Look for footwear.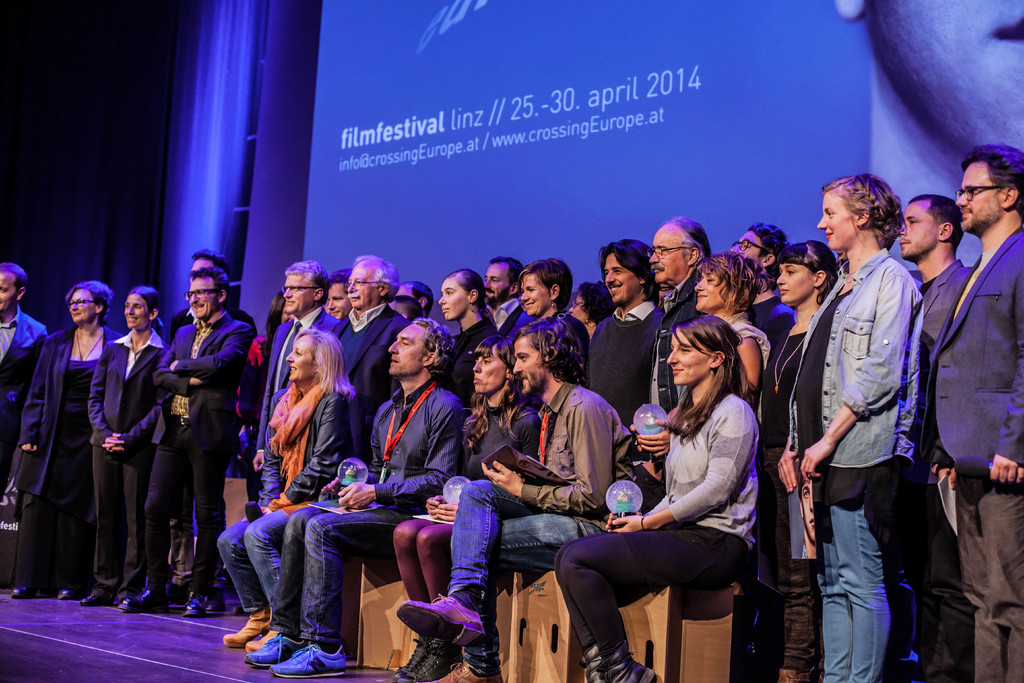
Found: 118,588,170,609.
